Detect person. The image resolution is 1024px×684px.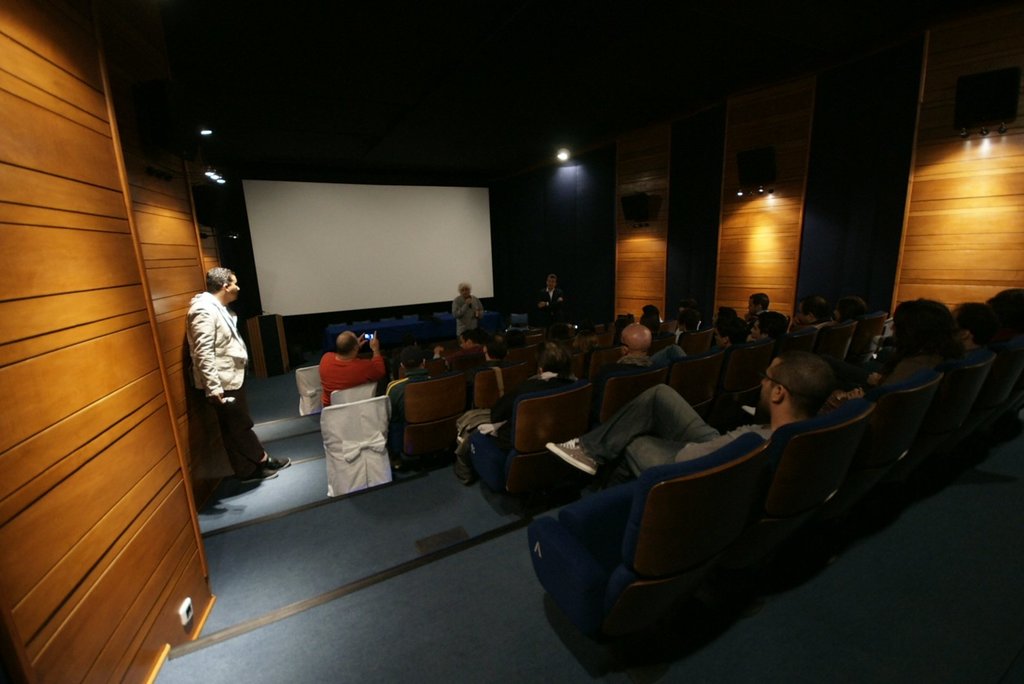
[748,309,789,339].
